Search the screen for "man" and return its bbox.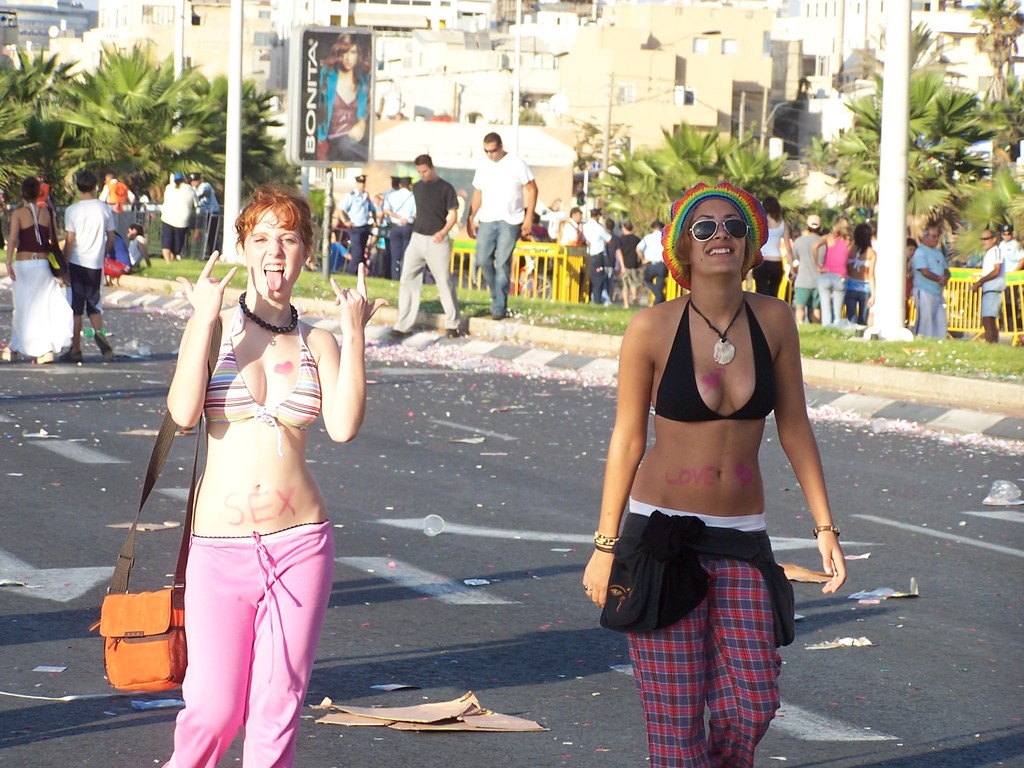
Found: [846, 209, 869, 318].
